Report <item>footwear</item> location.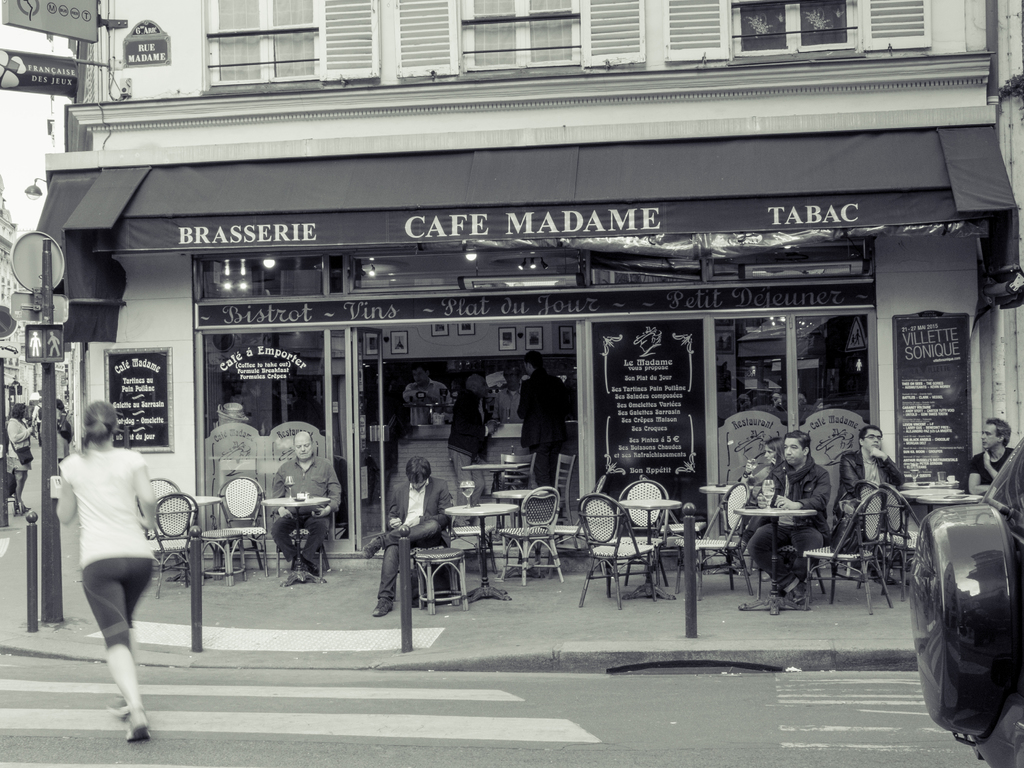
Report: detection(769, 585, 781, 595).
